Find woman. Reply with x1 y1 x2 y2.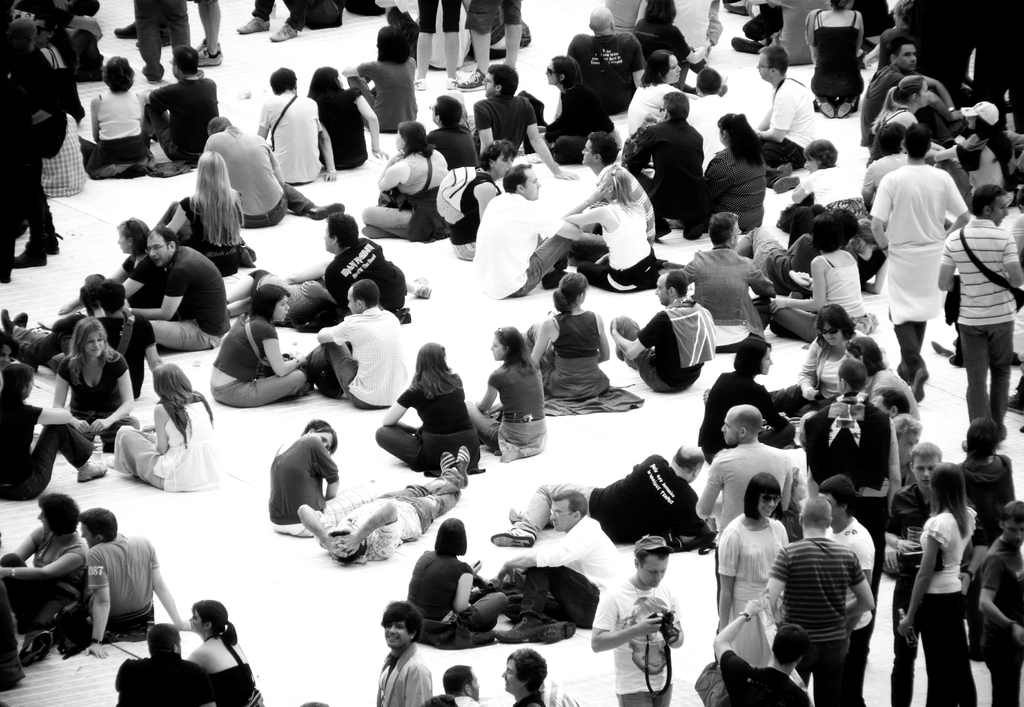
546 55 621 153.
